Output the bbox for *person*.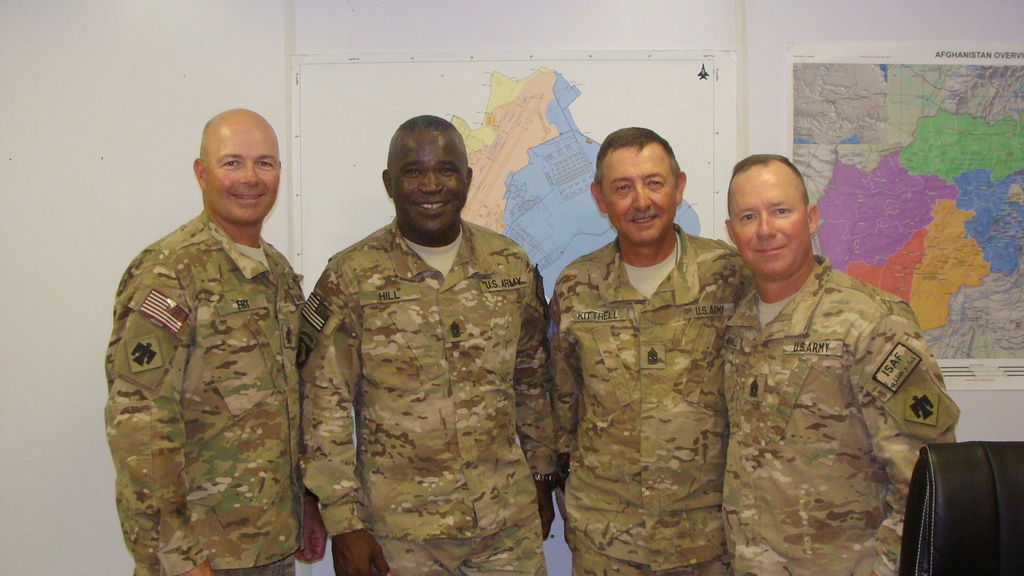
BBox(294, 109, 559, 575).
